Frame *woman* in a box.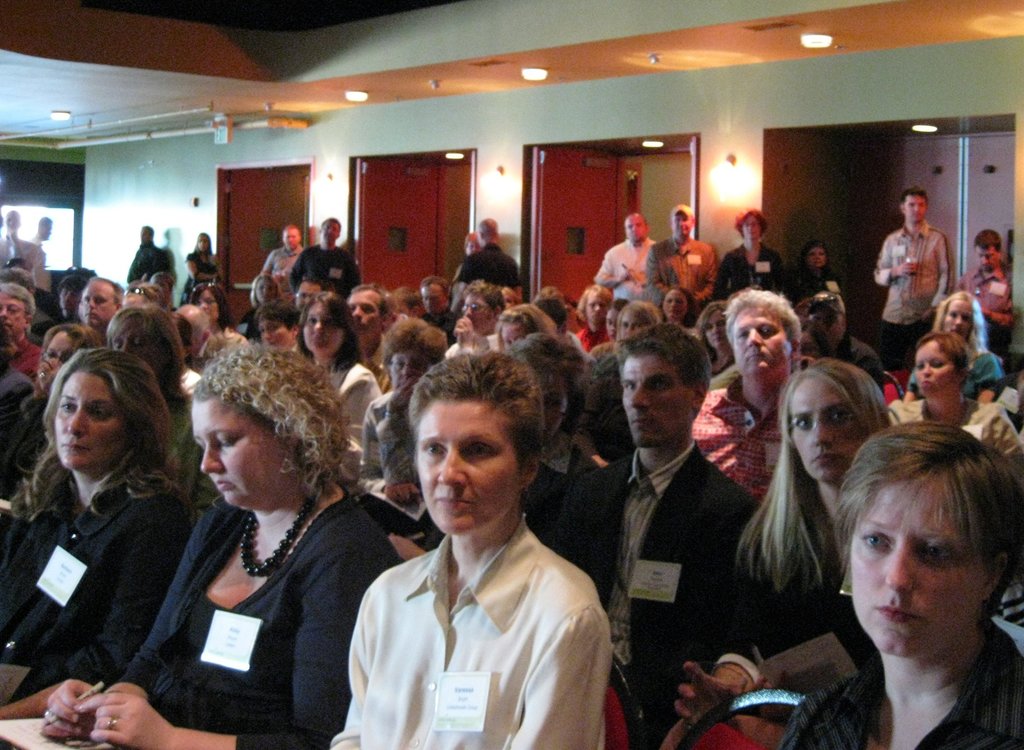
region(326, 353, 605, 749).
